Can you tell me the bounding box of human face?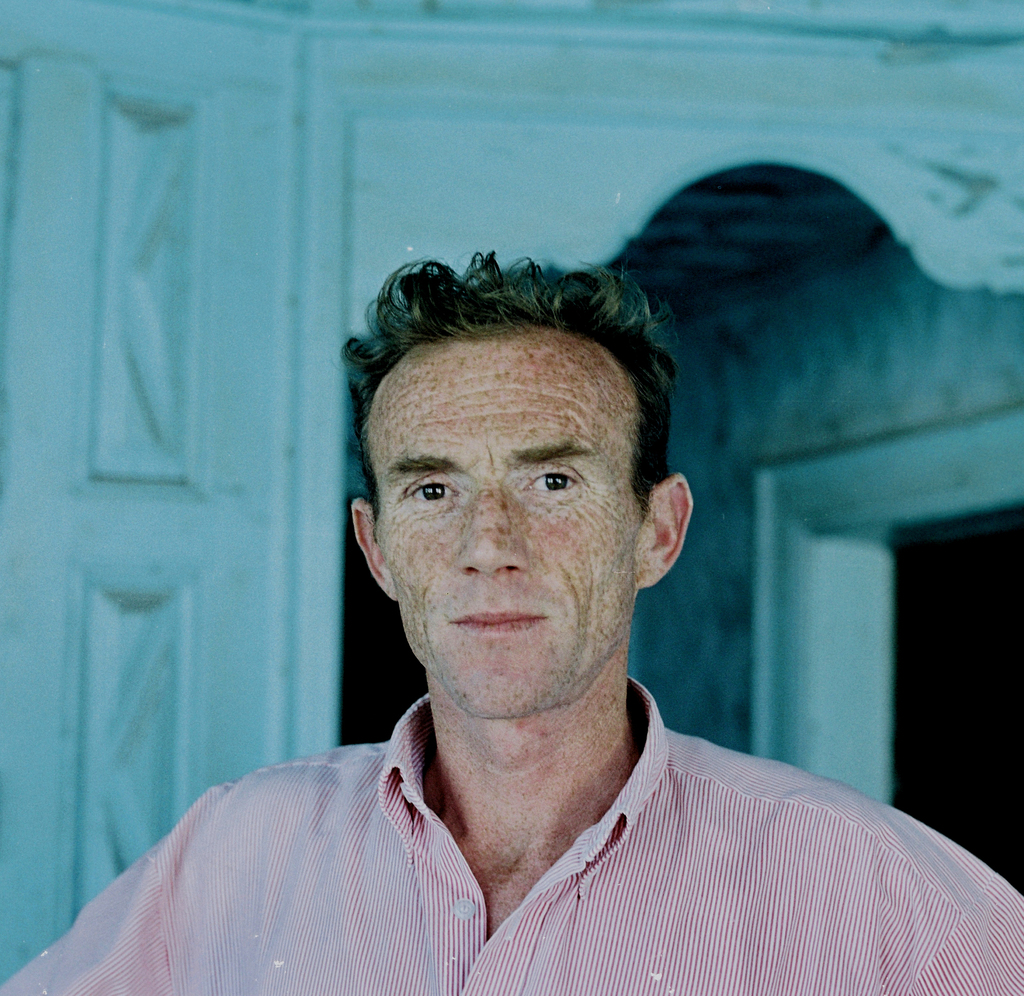
x1=373, y1=319, x2=644, y2=724.
